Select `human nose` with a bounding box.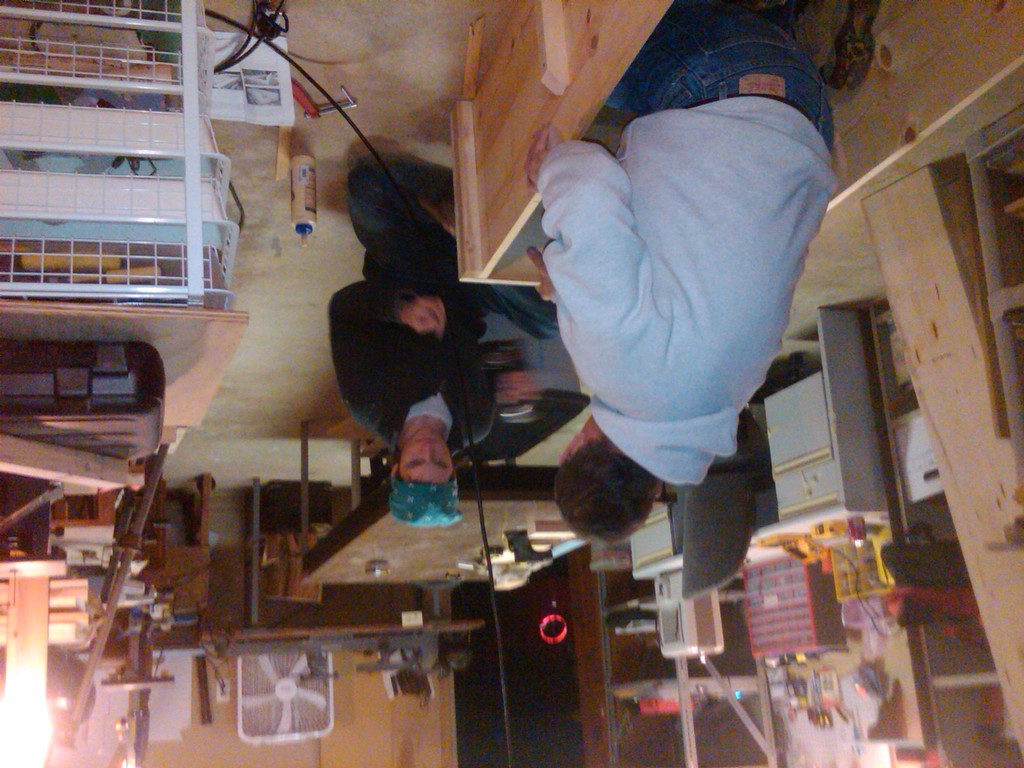
BBox(419, 440, 435, 460).
